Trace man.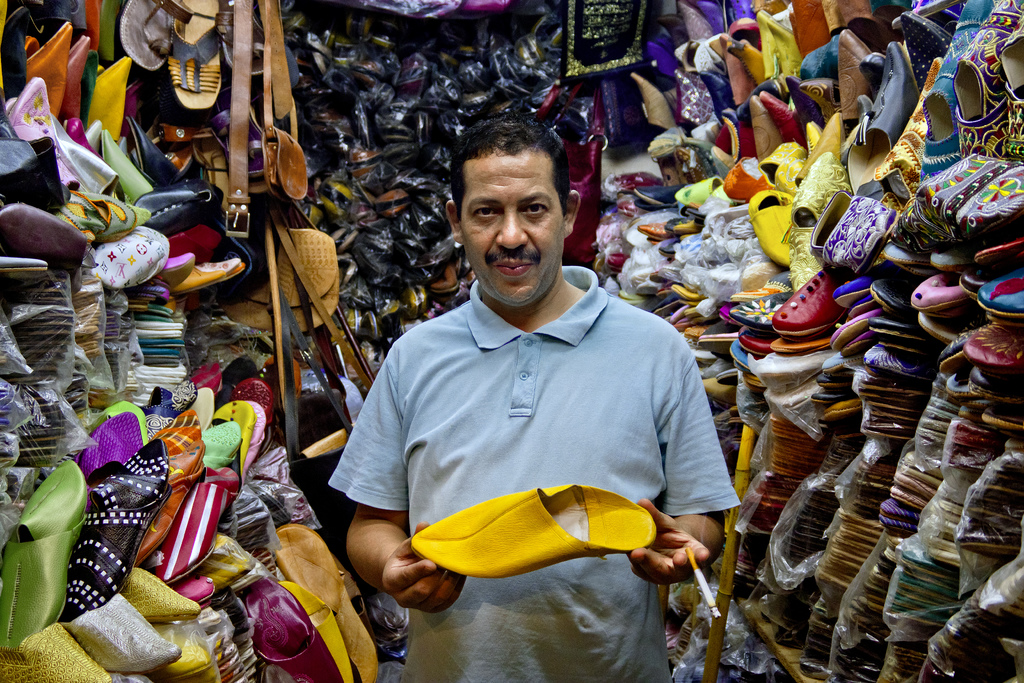
Traced to {"x1": 317, "y1": 122, "x2": 726, "y2": 659}.
